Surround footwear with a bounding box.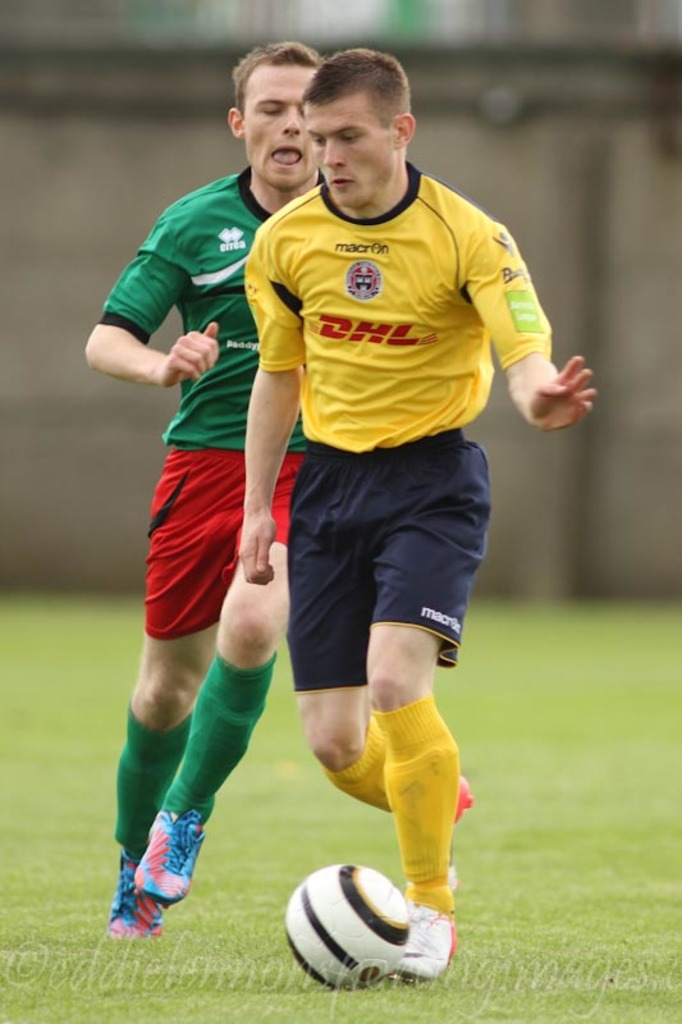
[452,777,477,886].
